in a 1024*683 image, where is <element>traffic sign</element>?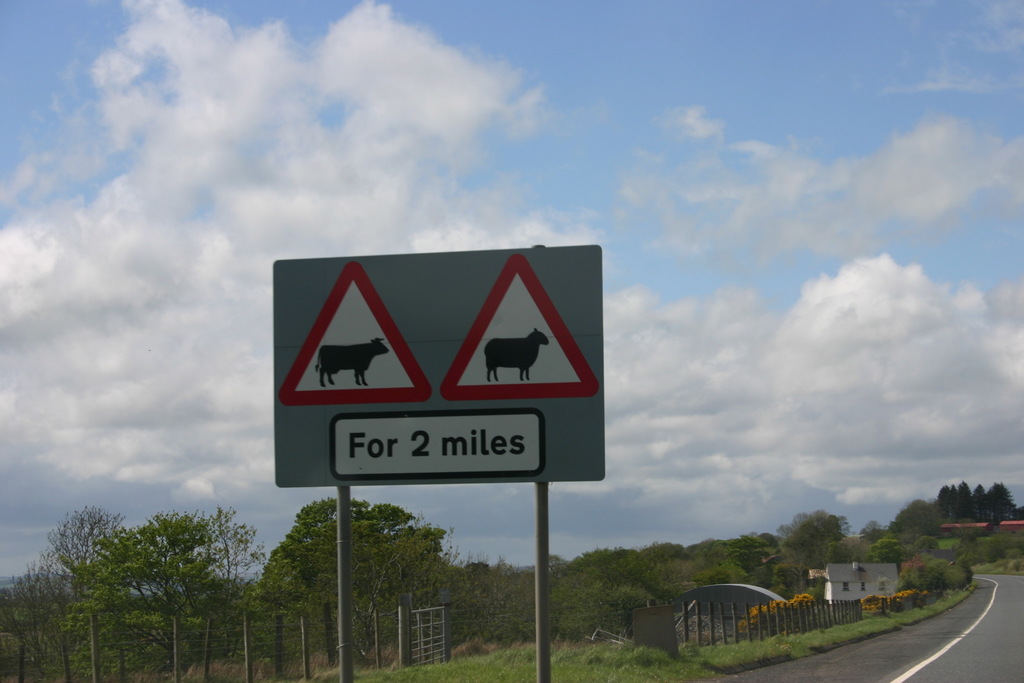
bbox(277, 259, 435, 406).
